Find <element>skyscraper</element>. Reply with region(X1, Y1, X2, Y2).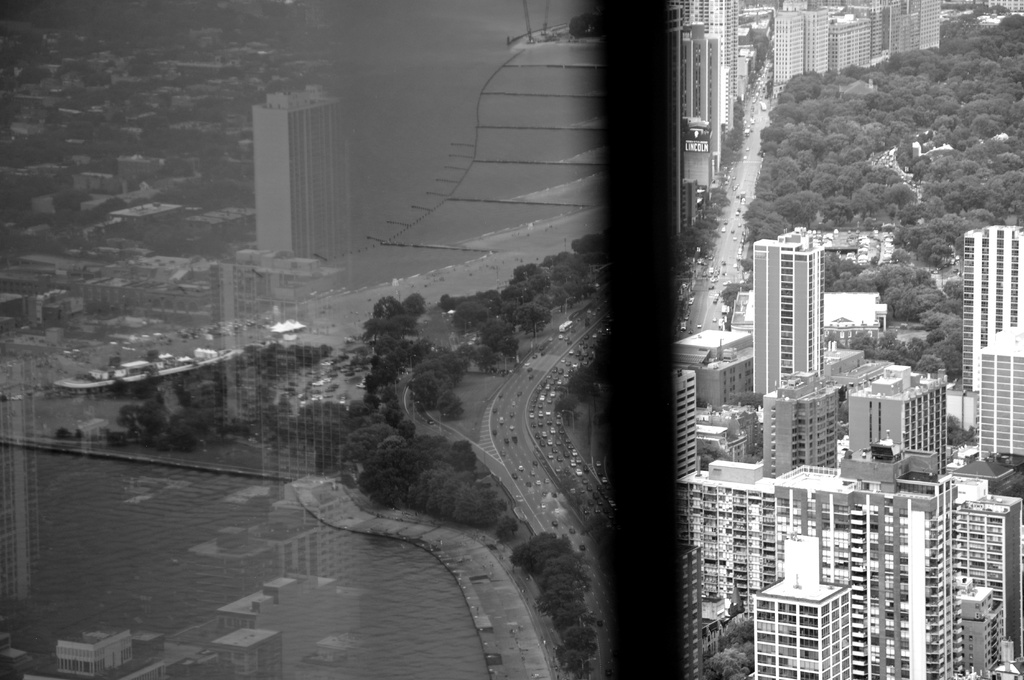
region(803, 6, 829, 76).
